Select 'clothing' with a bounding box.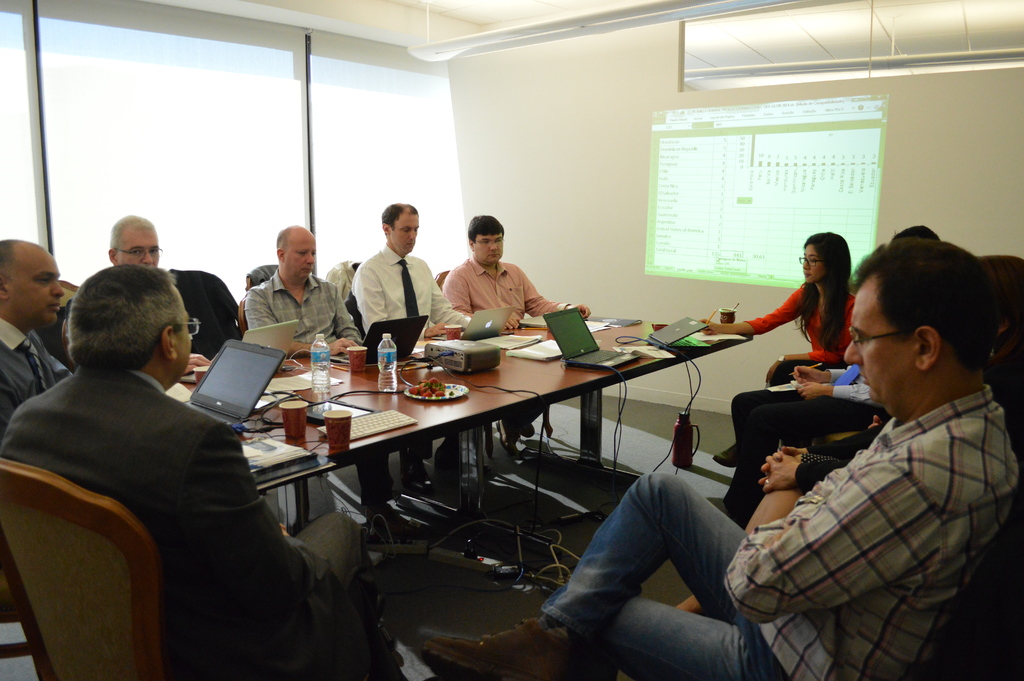
select_region(717, 377, 882, 504).
